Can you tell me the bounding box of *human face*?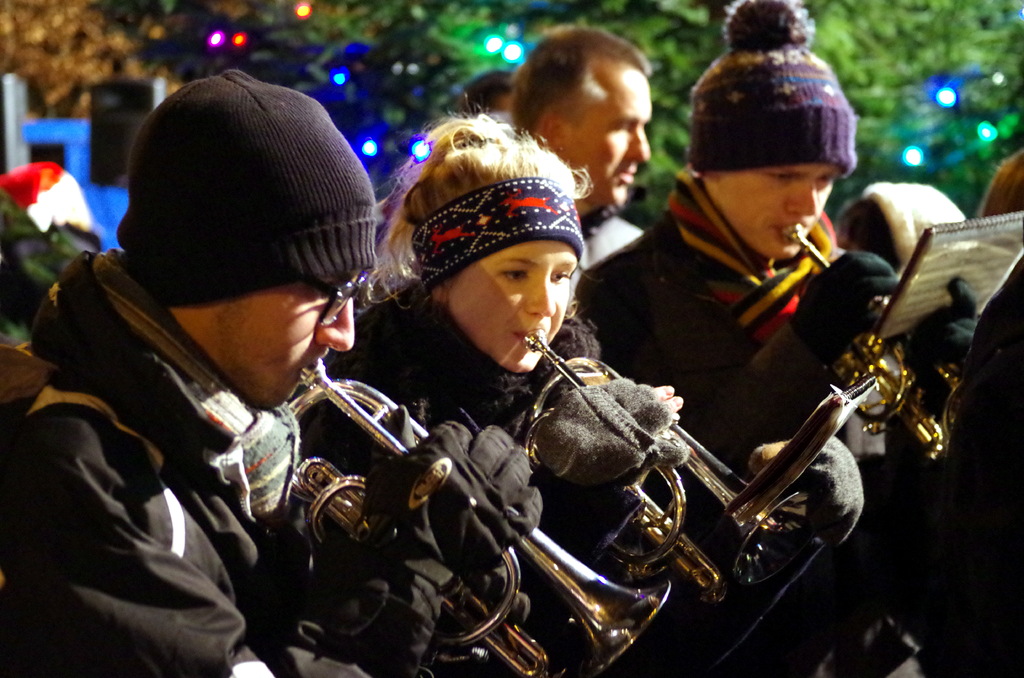
box=[543, 57, 646, 207].
